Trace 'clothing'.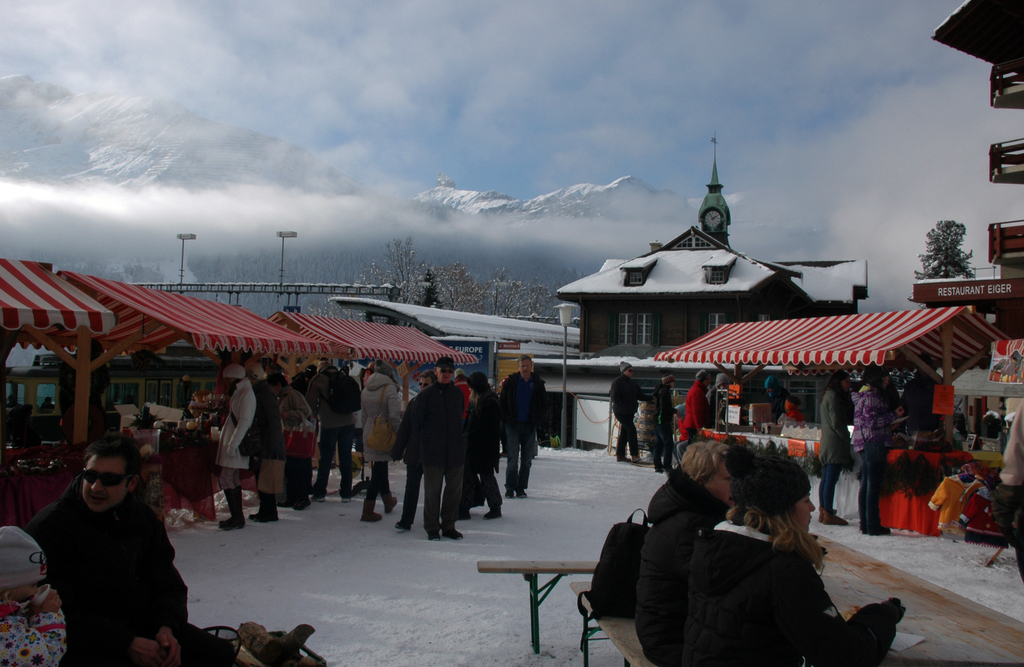
Traced to BBox(29, 457, 193, 659).
